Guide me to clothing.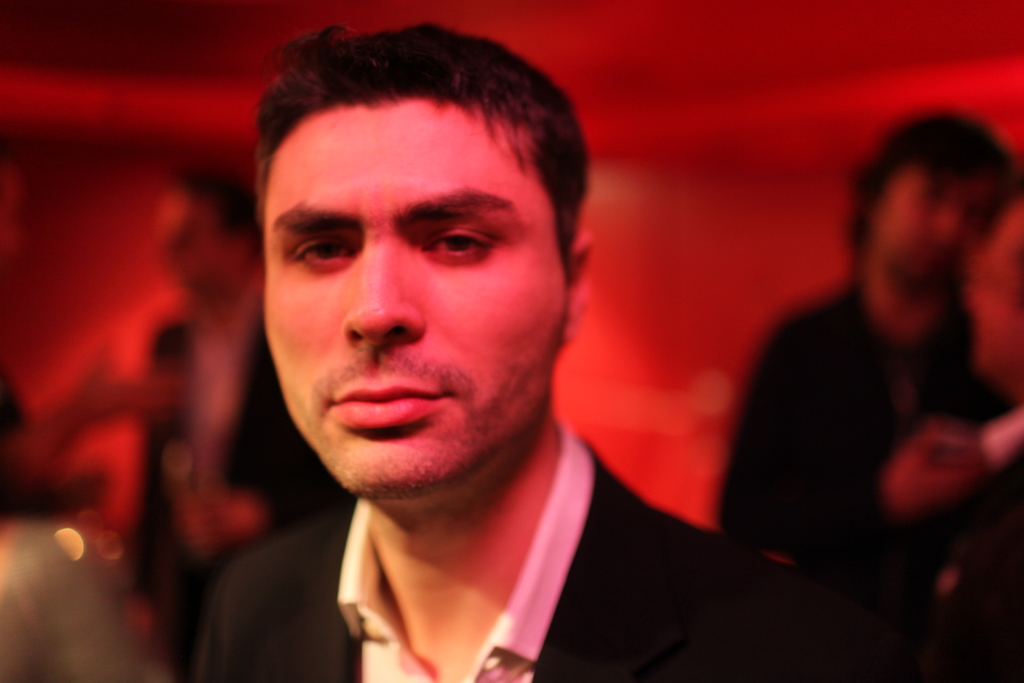
Guidance: pyautogui.locateOnScreen(718, 284, 1018, 602).
